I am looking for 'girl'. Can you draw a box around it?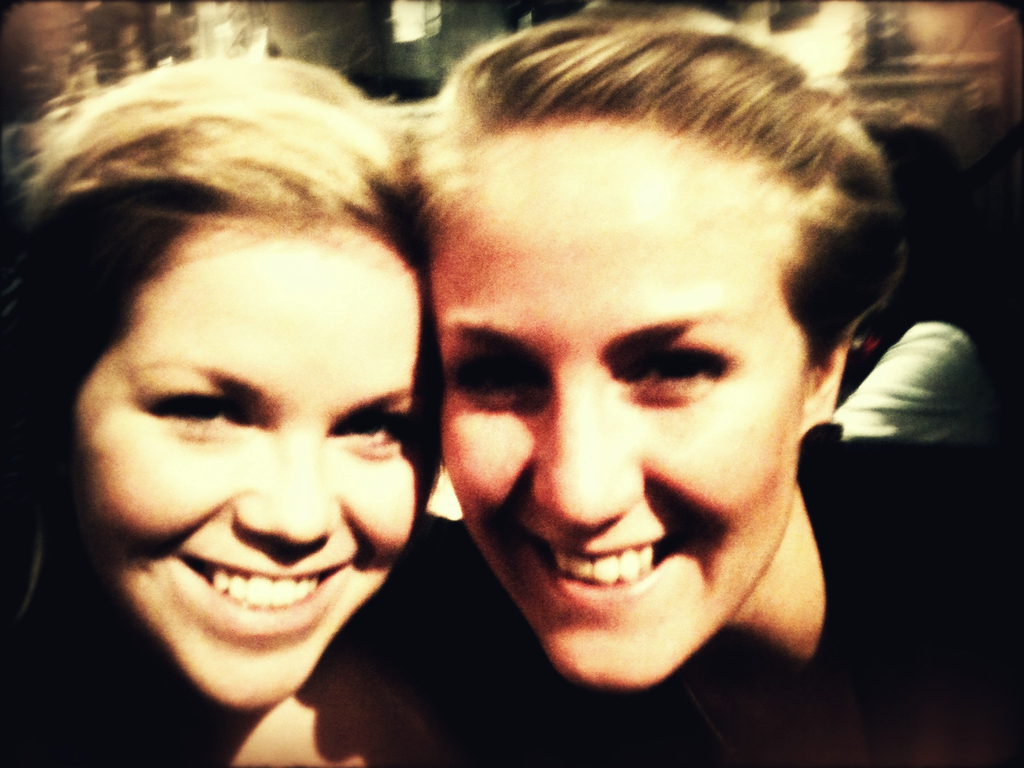
Sure, the bounding box is bbox(399, 4, 1015, 766).
